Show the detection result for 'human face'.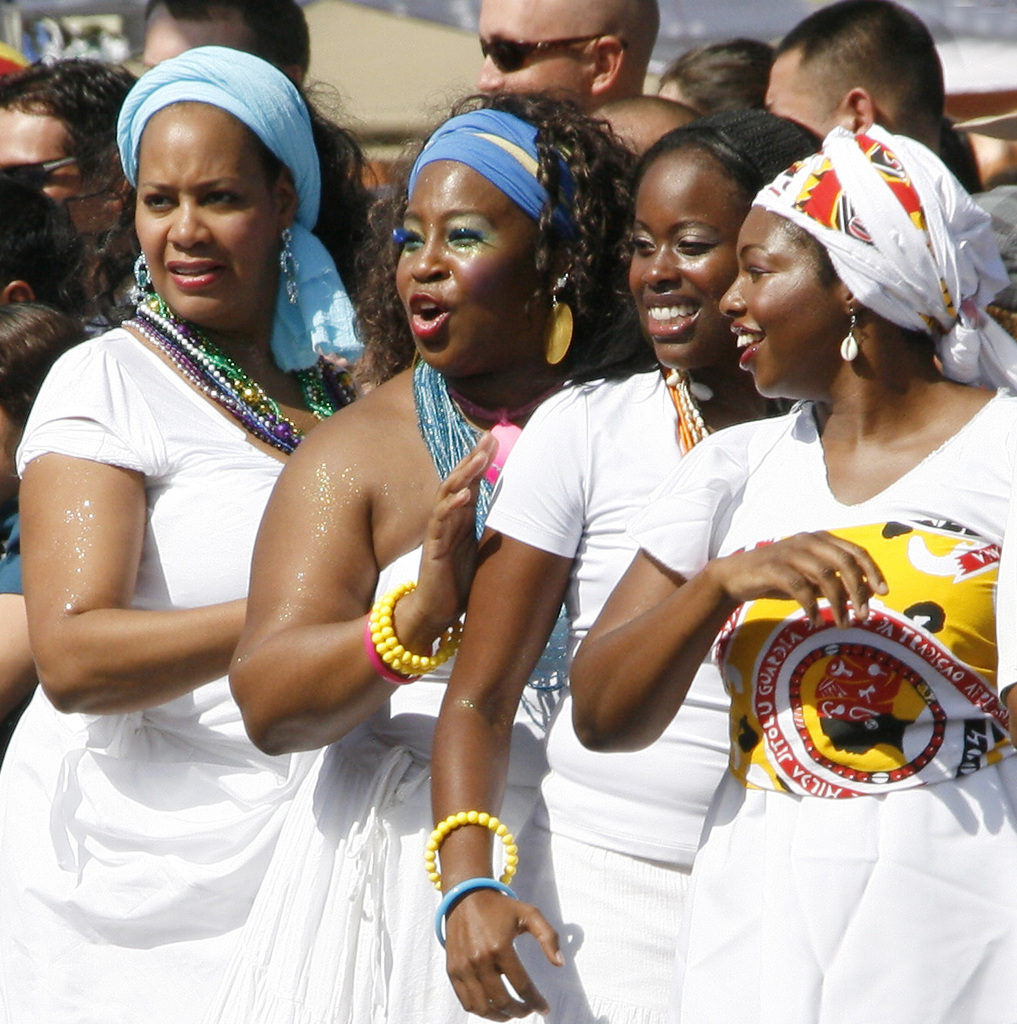
region(140, 2, 248, 73).
